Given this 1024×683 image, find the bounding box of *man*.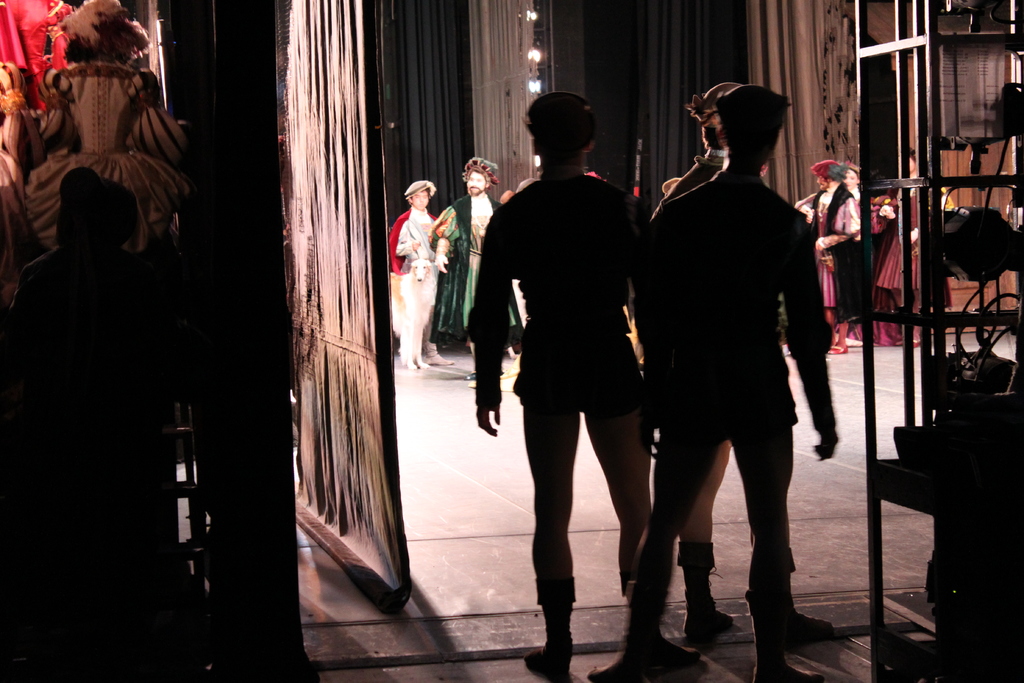
BBox(799, 161, 866, 353).
